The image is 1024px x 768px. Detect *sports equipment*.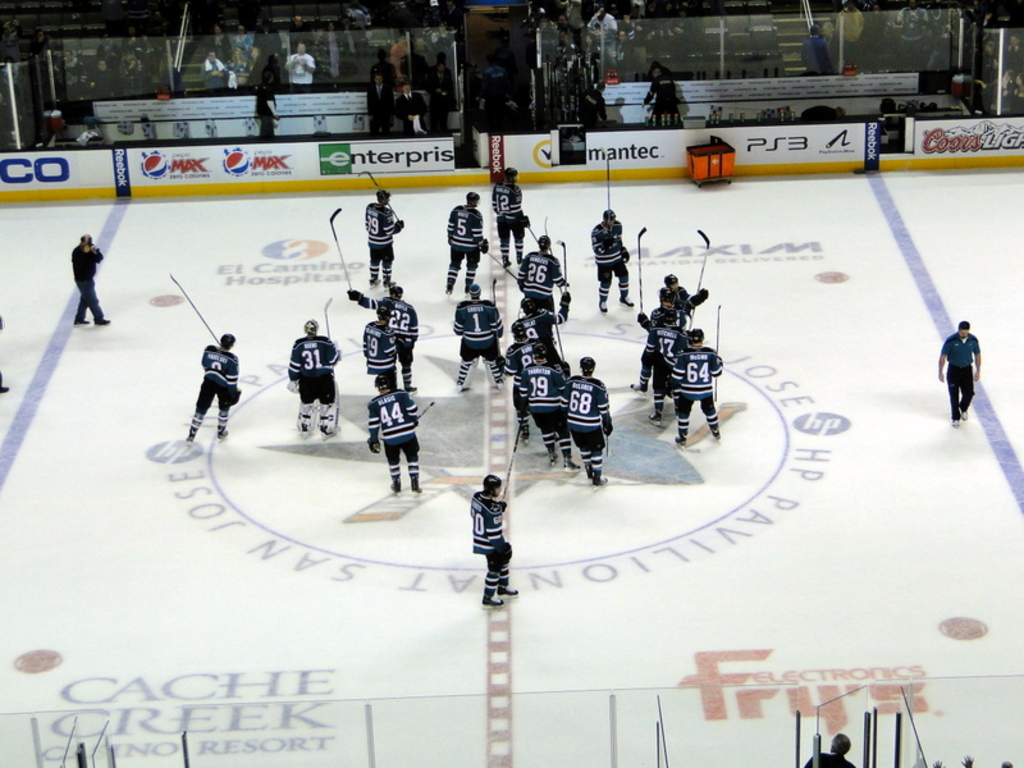
Detection: locate(329, 204, 351, 288).
